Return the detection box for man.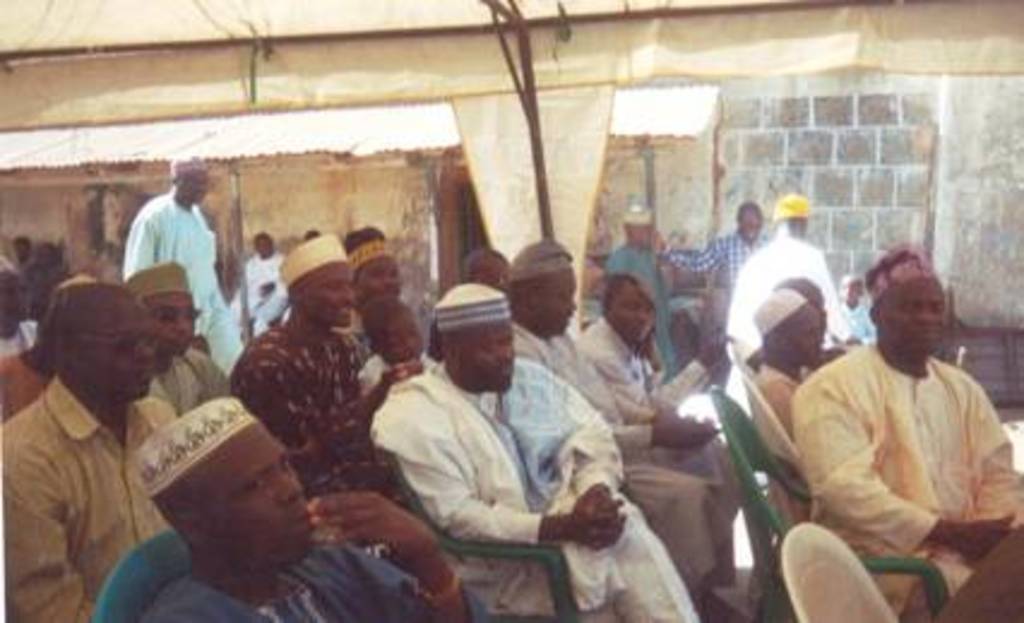
<box>930,527,1022,621</box>.
